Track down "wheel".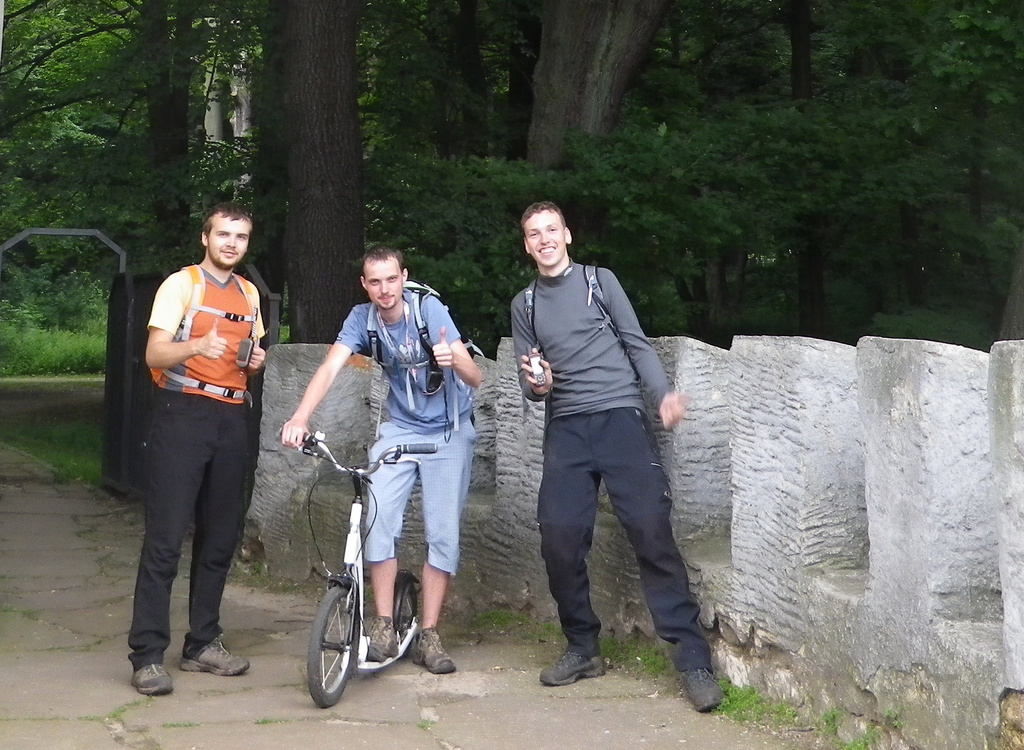
Tracked to x1=309, y1=583, x2=377, y2=702.
